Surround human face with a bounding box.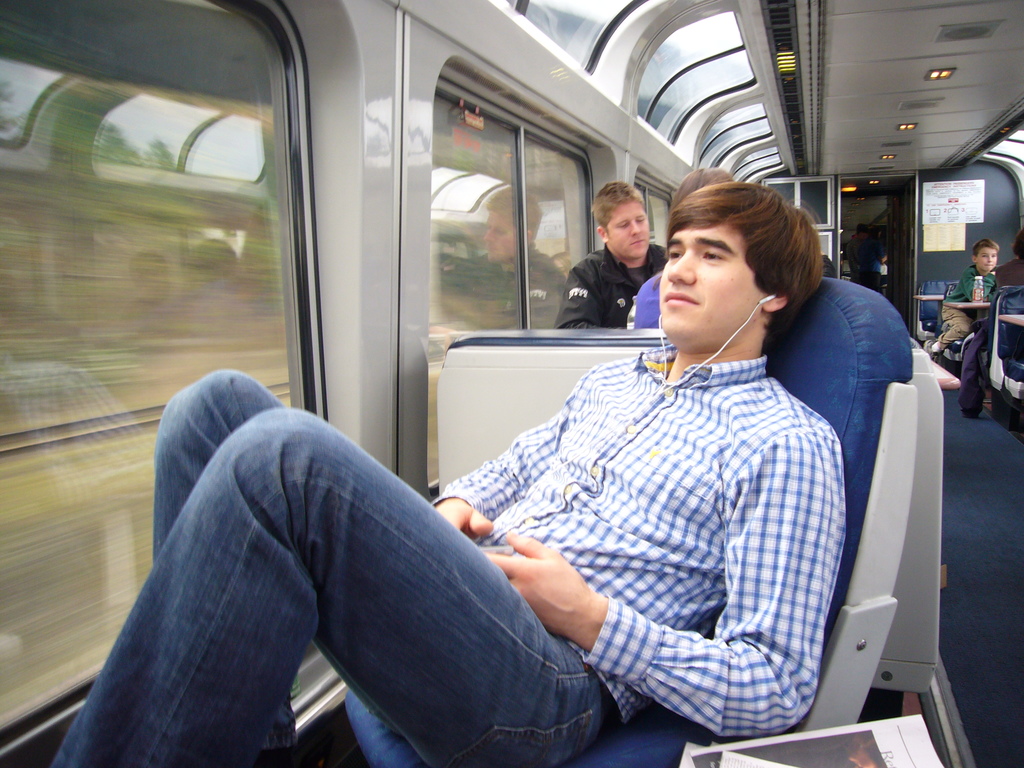
x1=607 y1=197 x2=652 y2=258.
